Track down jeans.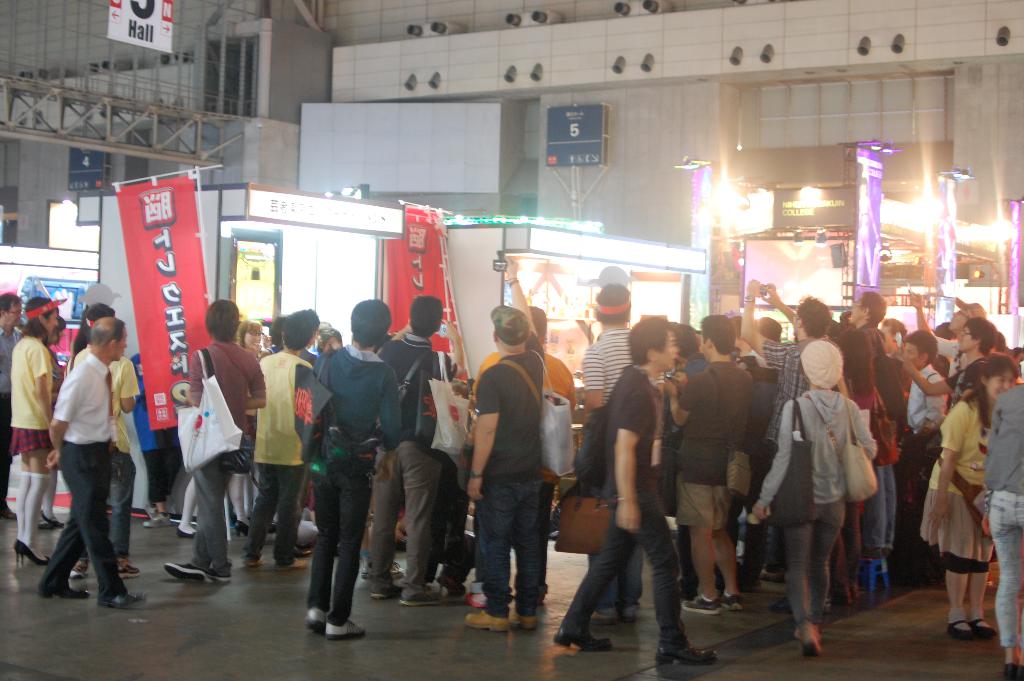
Tracked to (859,466,897,558).
